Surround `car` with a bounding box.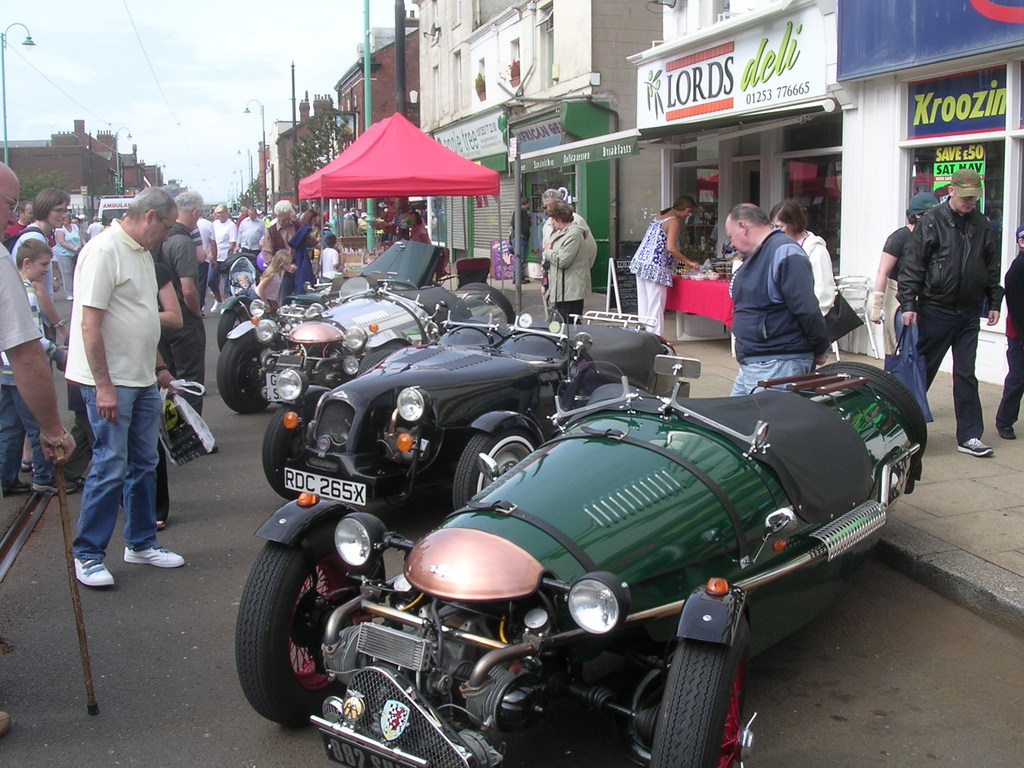
(225, 346, 931, 762).
